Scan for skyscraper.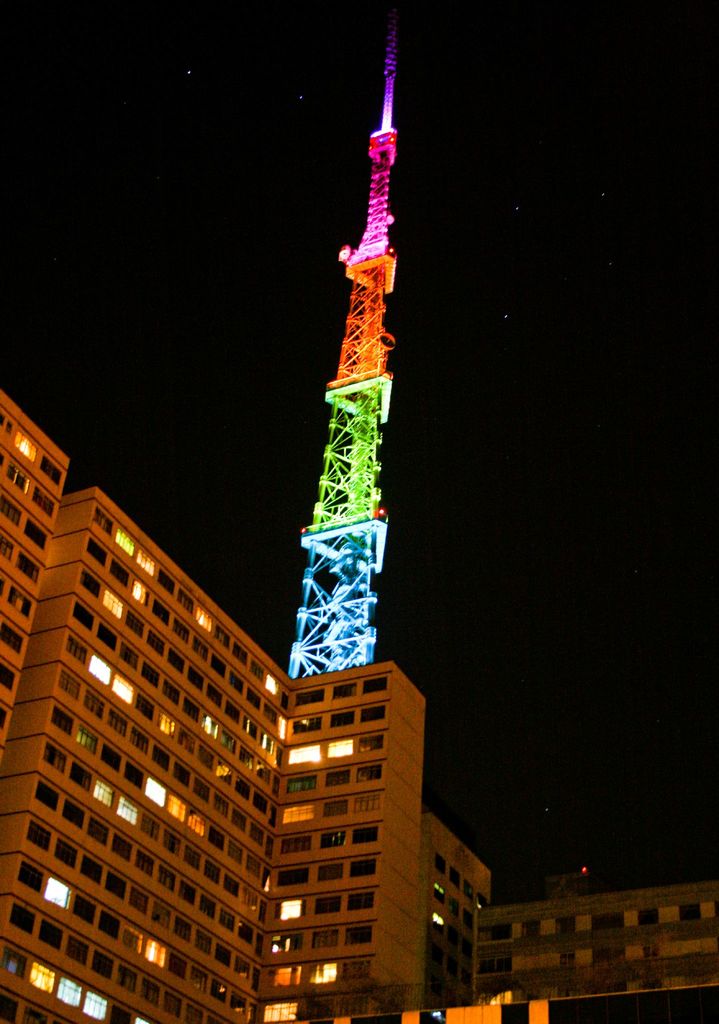
Scan result: [x1=284, y1=36, x2=396, y2=685].
